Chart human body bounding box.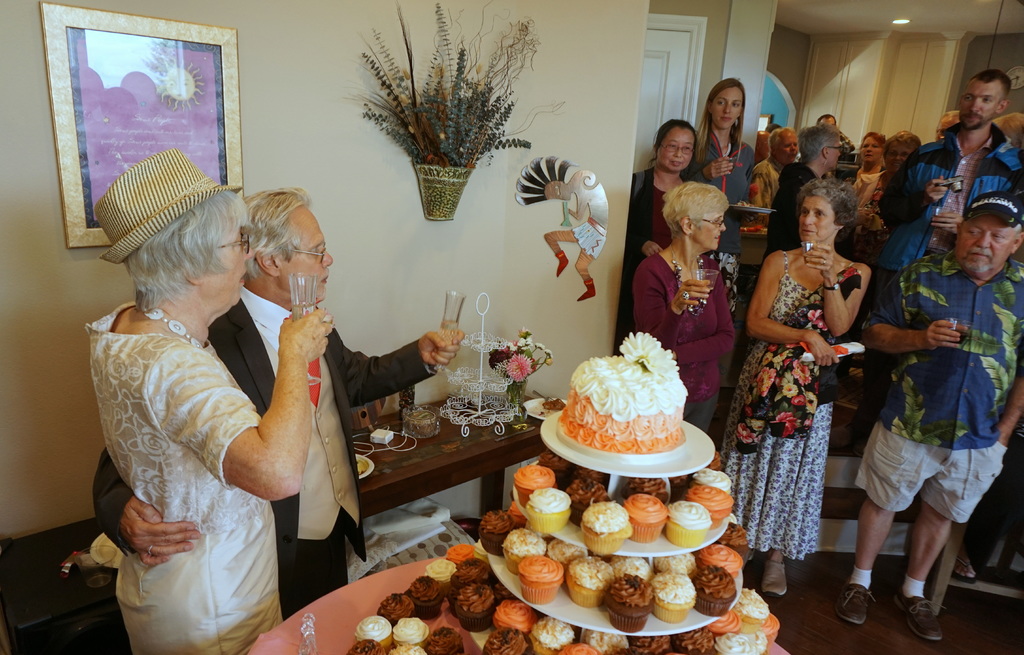
Charted: pyautogui.locateOnScreen(633, 238, 731, 427).
